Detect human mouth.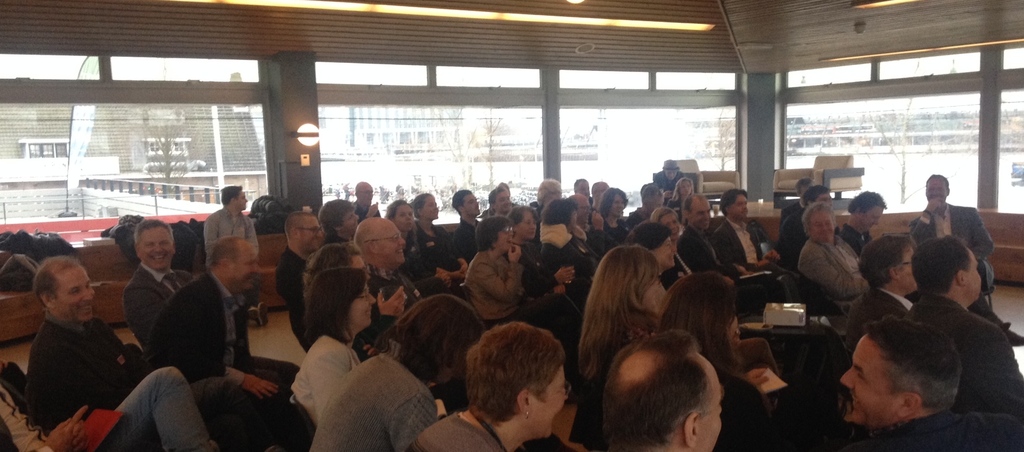
Detected at select_region(81, 301, 91, 309).
